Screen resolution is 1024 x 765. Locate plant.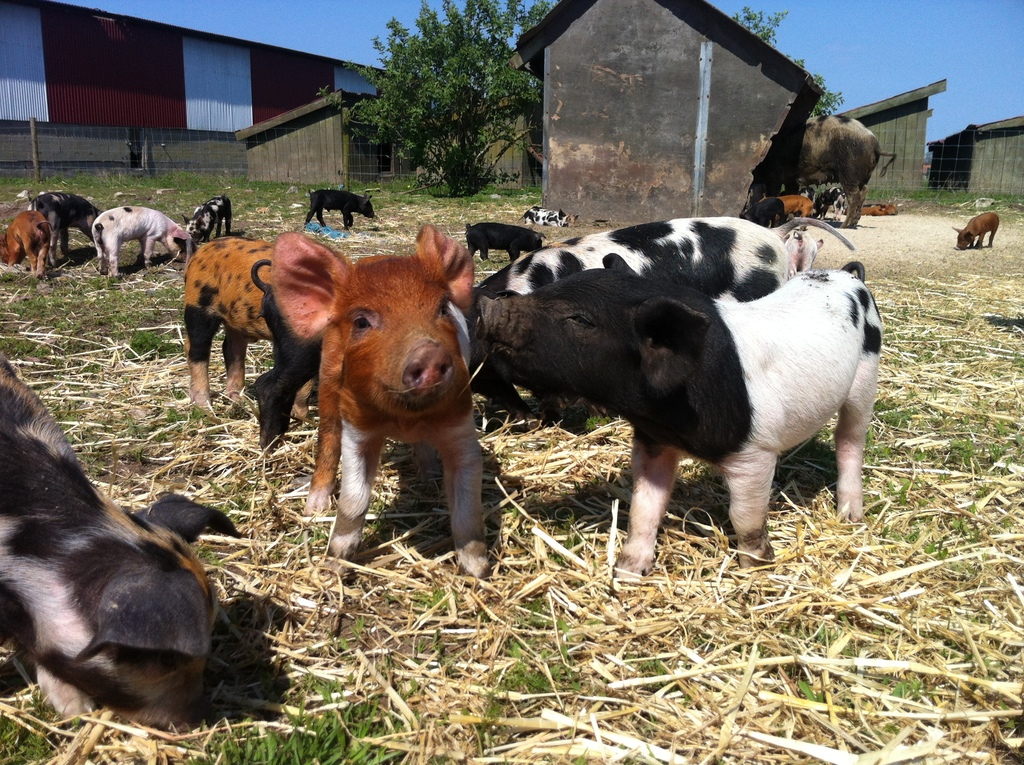
[1,702,69,764].
